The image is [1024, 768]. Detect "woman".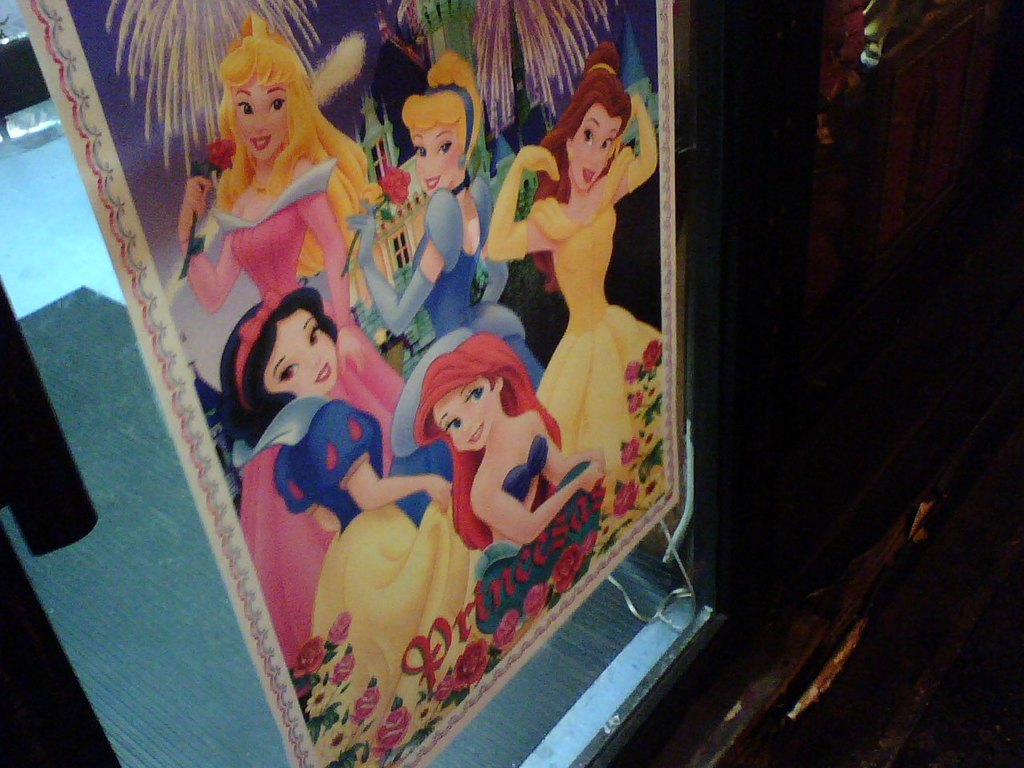
Detection: [158, 31, 378, 379].
